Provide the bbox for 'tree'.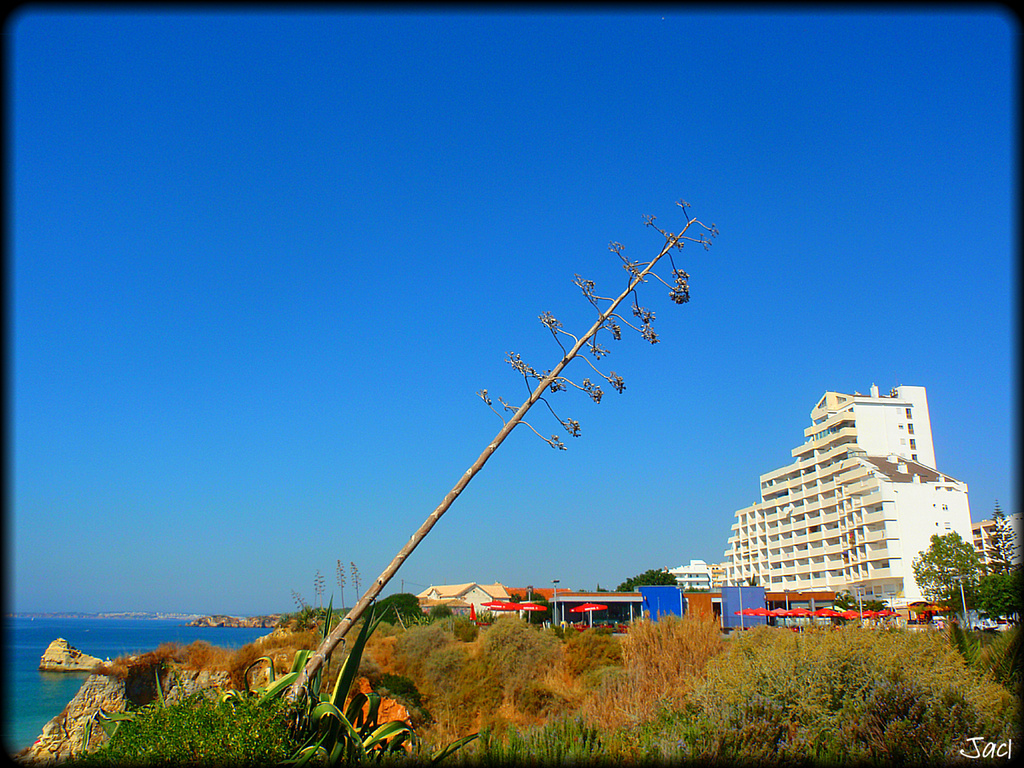
l=614, t=572, r=678, b=596.
